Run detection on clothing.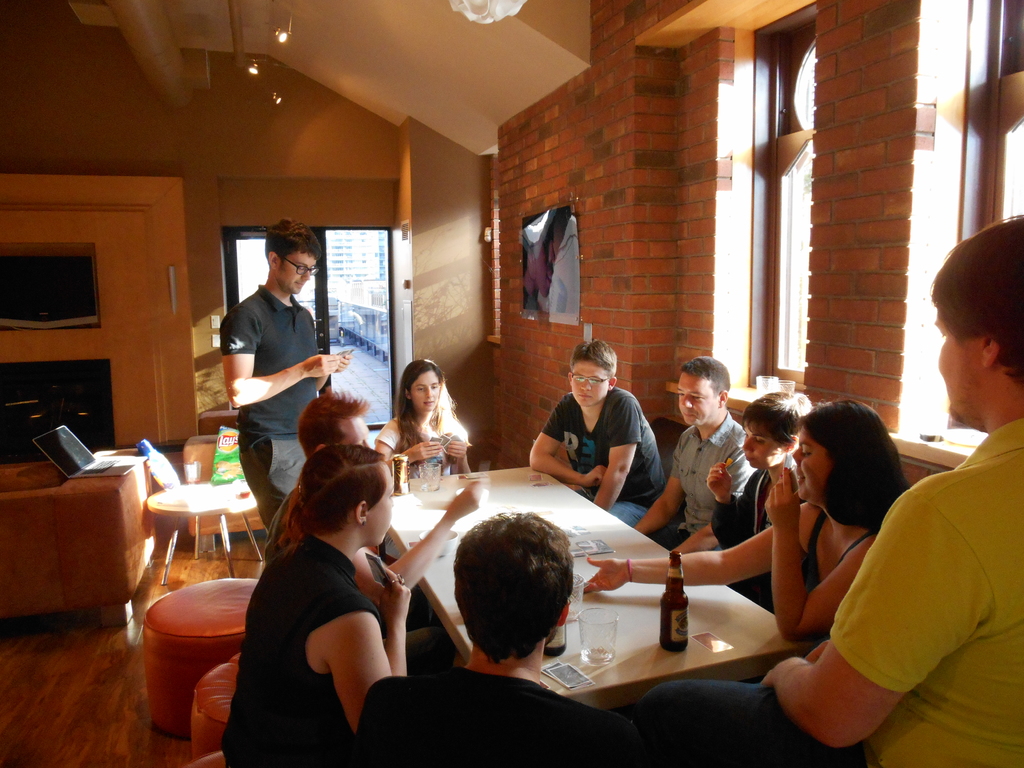
Result: <box>599,408,765,561</box>.
